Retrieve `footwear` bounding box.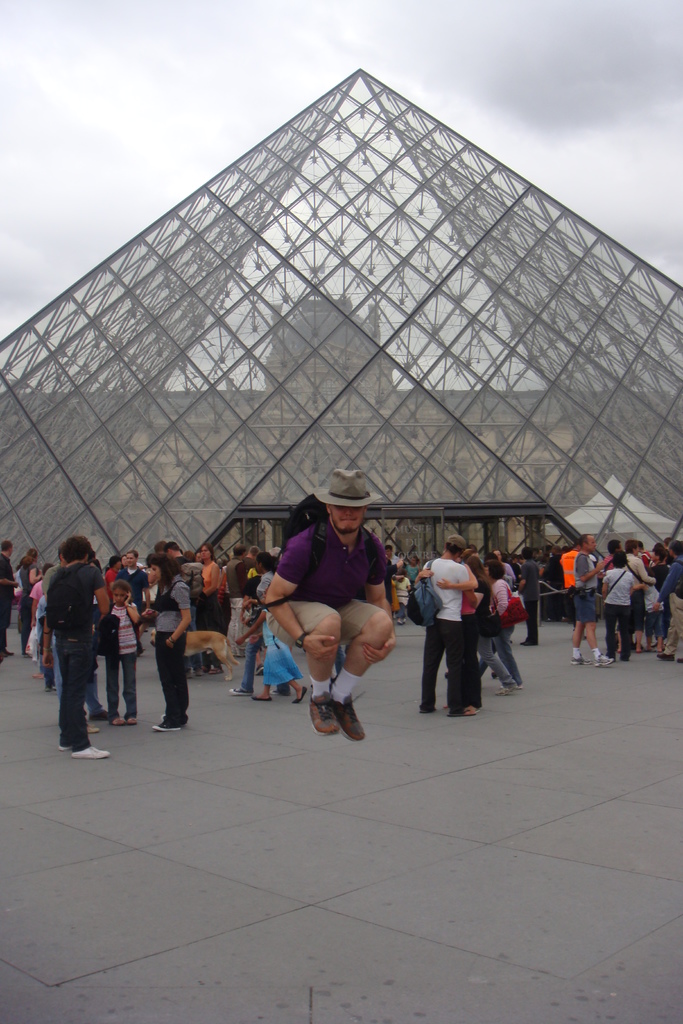
Bounding box: <region>274, 682, 295, 696</region>.
